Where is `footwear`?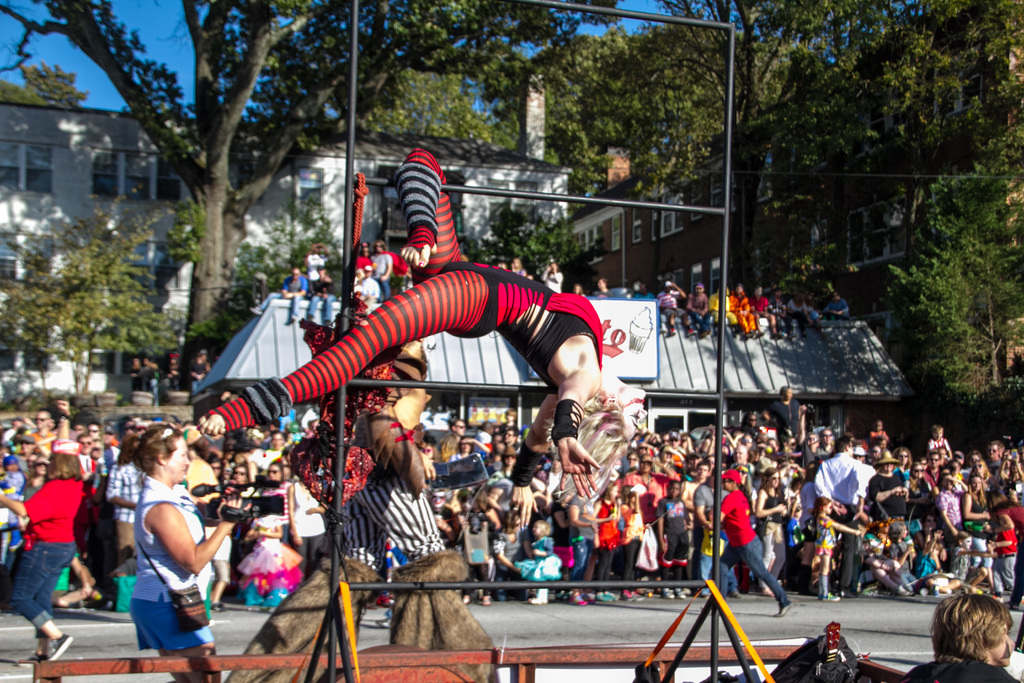
<region>45, 632, 73, 664</region>.
